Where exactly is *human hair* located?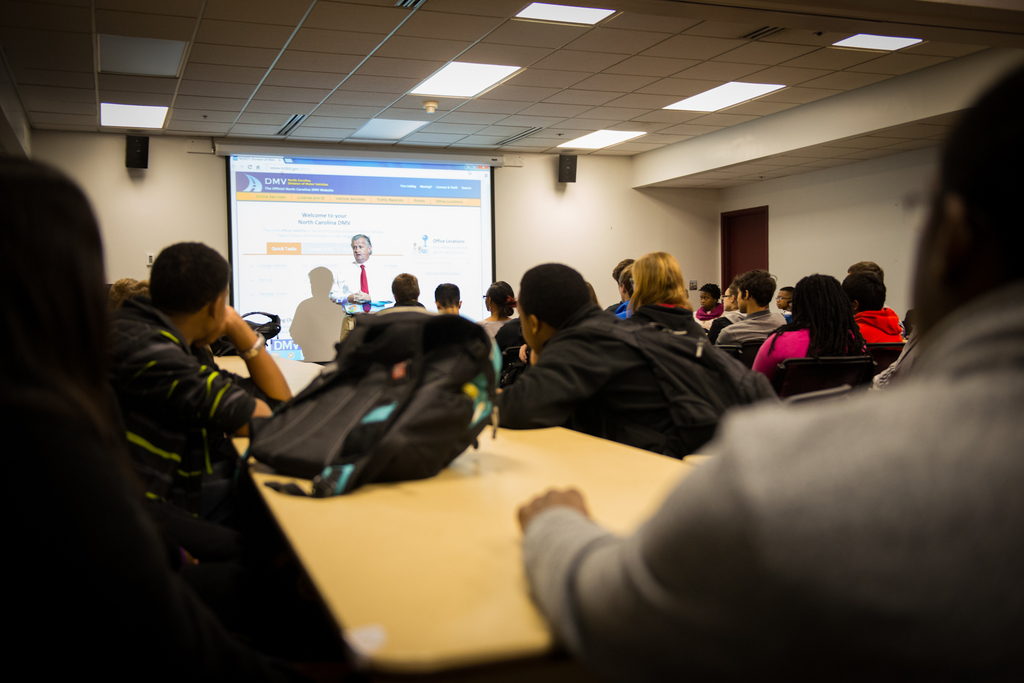
Its bounding box is detection(436, 279, 460, 304).
